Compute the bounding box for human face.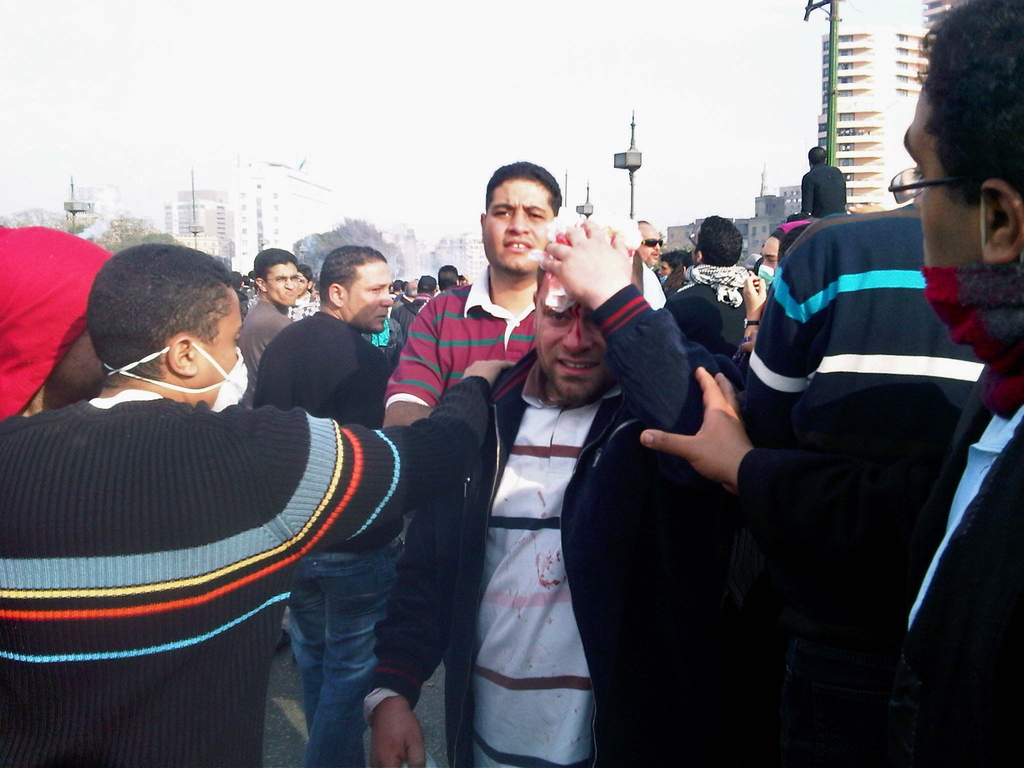
left=535, top=273, right=609, bottom=403.
